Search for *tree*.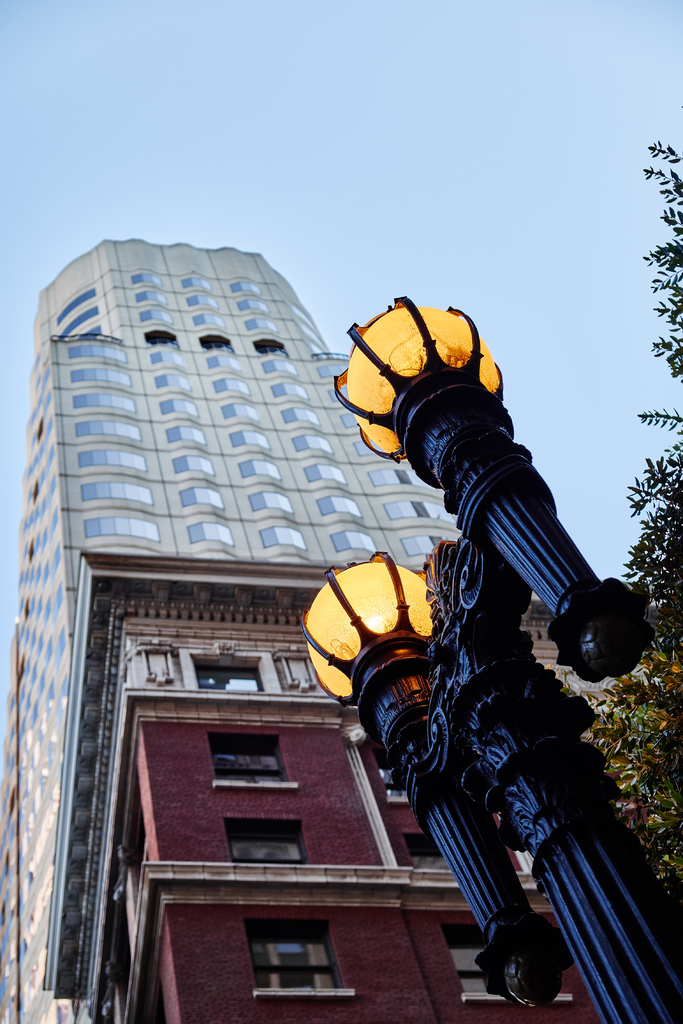
Found at [556,135,682,894].
